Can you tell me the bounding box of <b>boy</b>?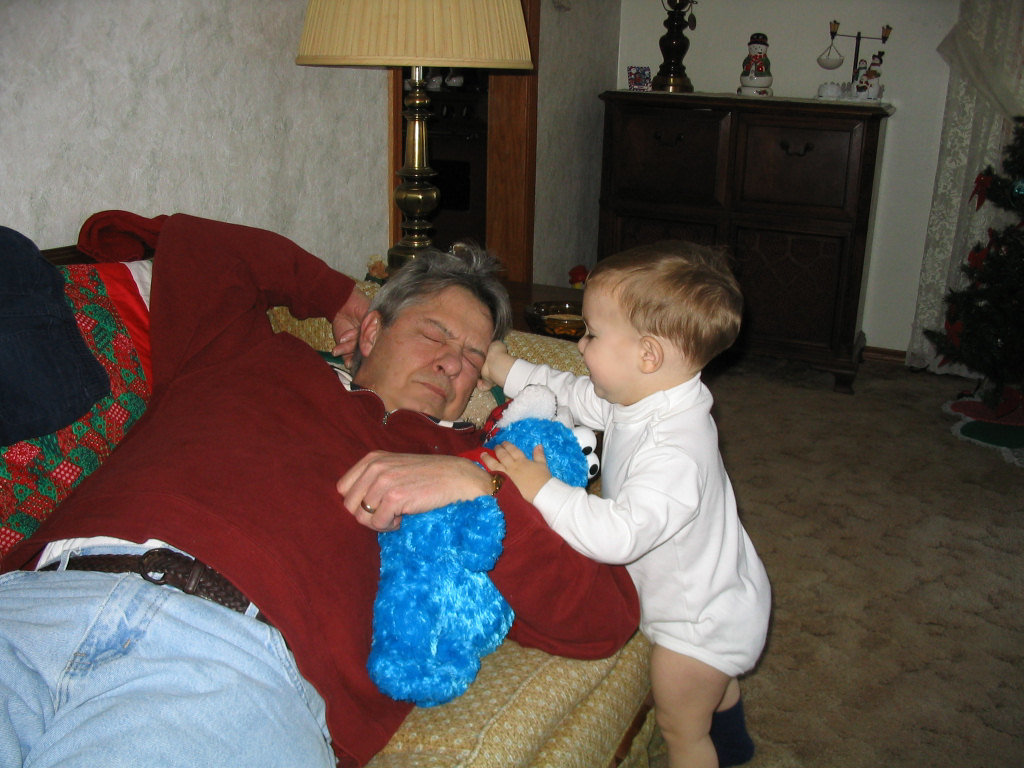
[524,195,766,732].
